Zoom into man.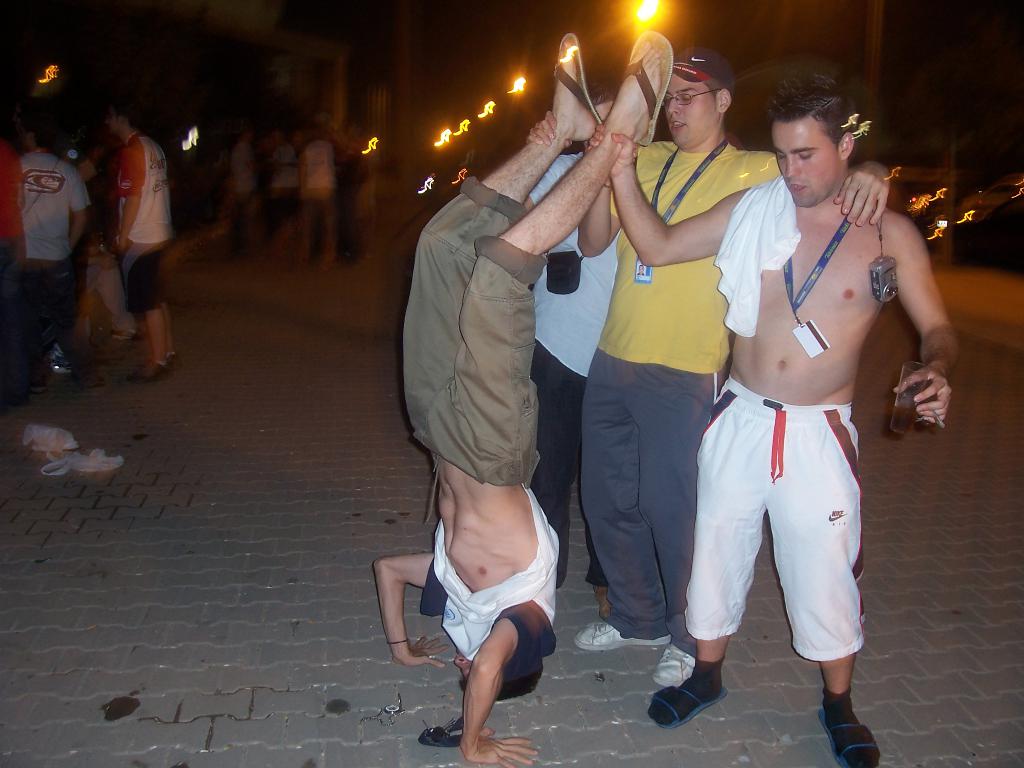
Zoom target: 509, 88, 662, 607.
